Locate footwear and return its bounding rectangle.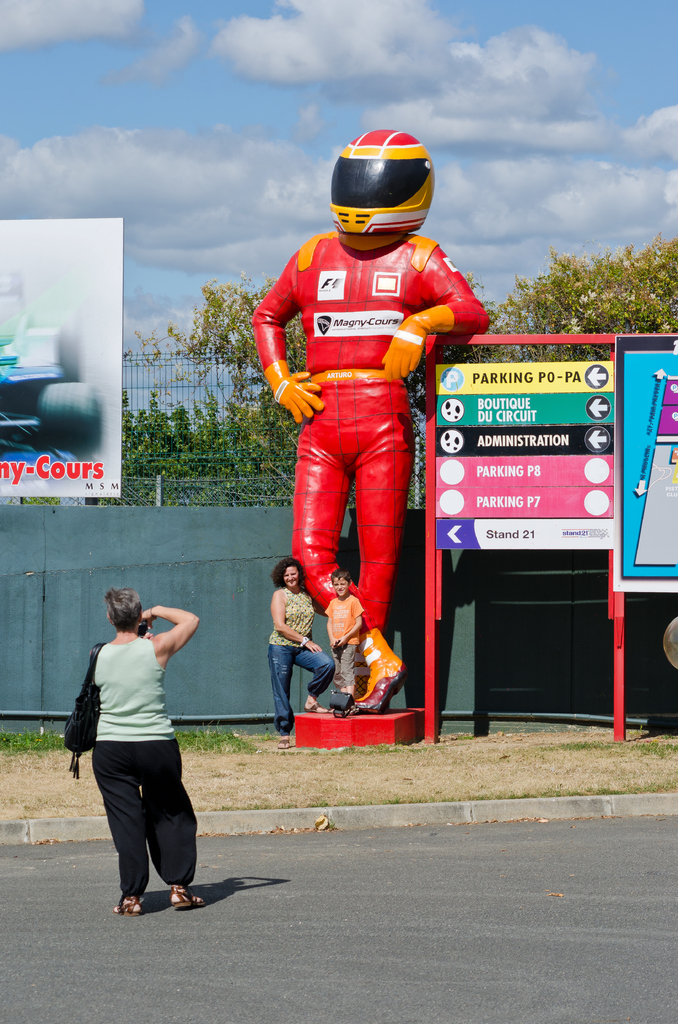
[x1=331, y1=696, x2=347, y2=713].
